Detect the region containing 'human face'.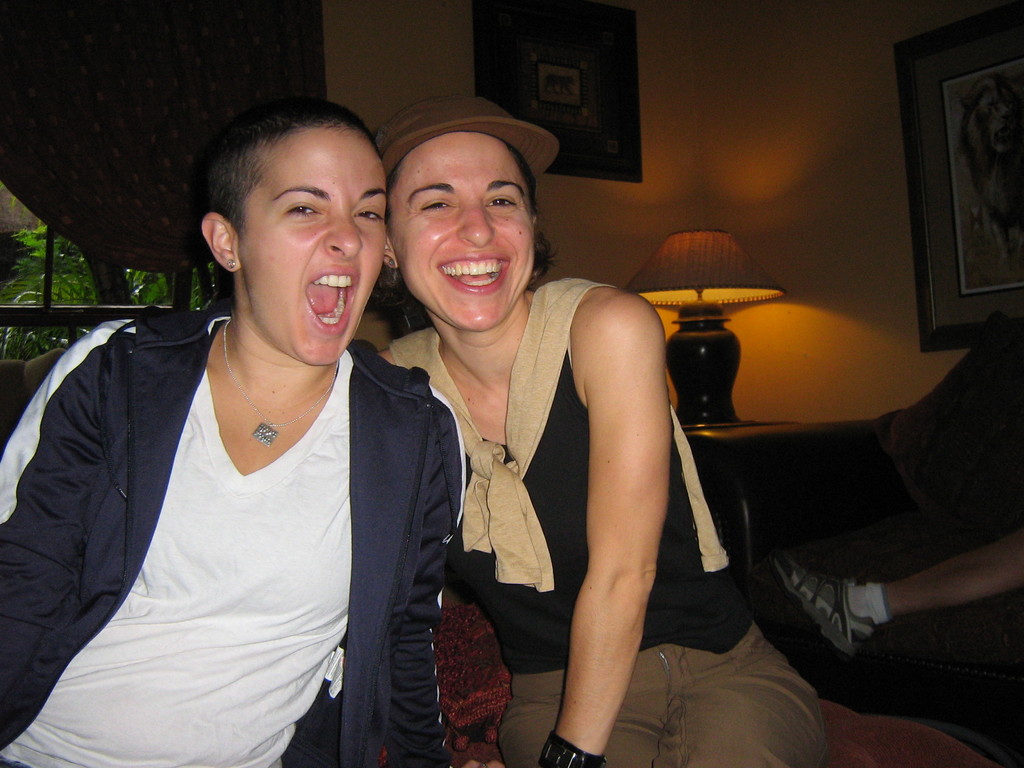
<bbox>230, 113, 388, 372</bbox>.
